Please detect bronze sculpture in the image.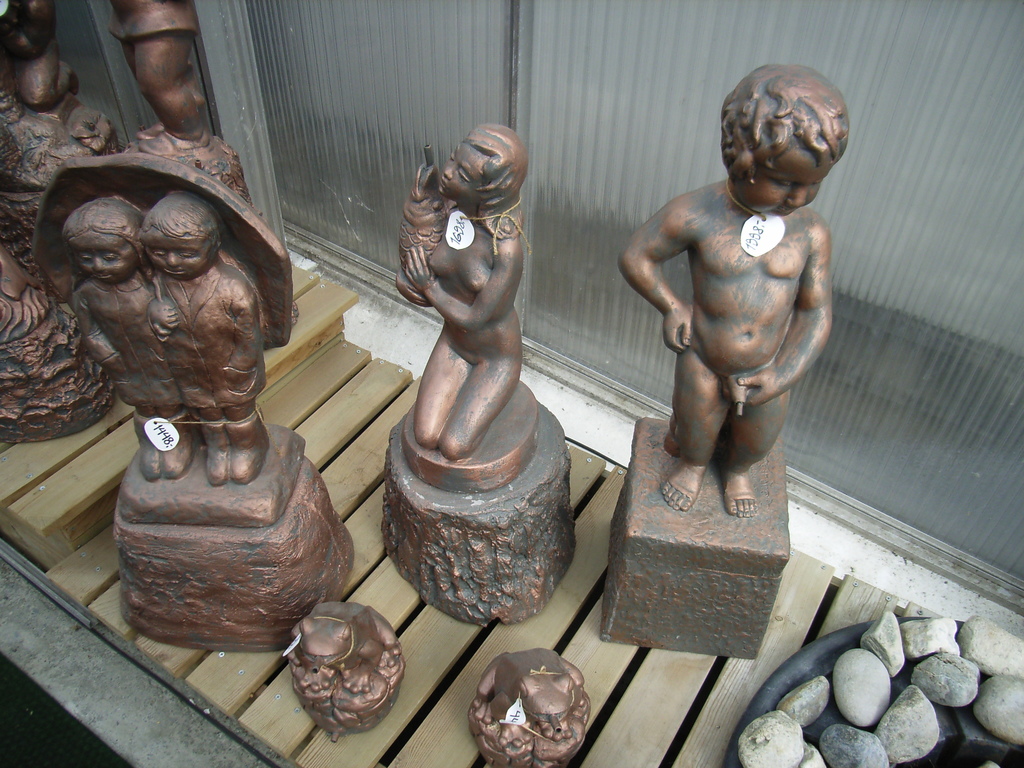
<bbox>104, 0, 300, 326</bbox>.
